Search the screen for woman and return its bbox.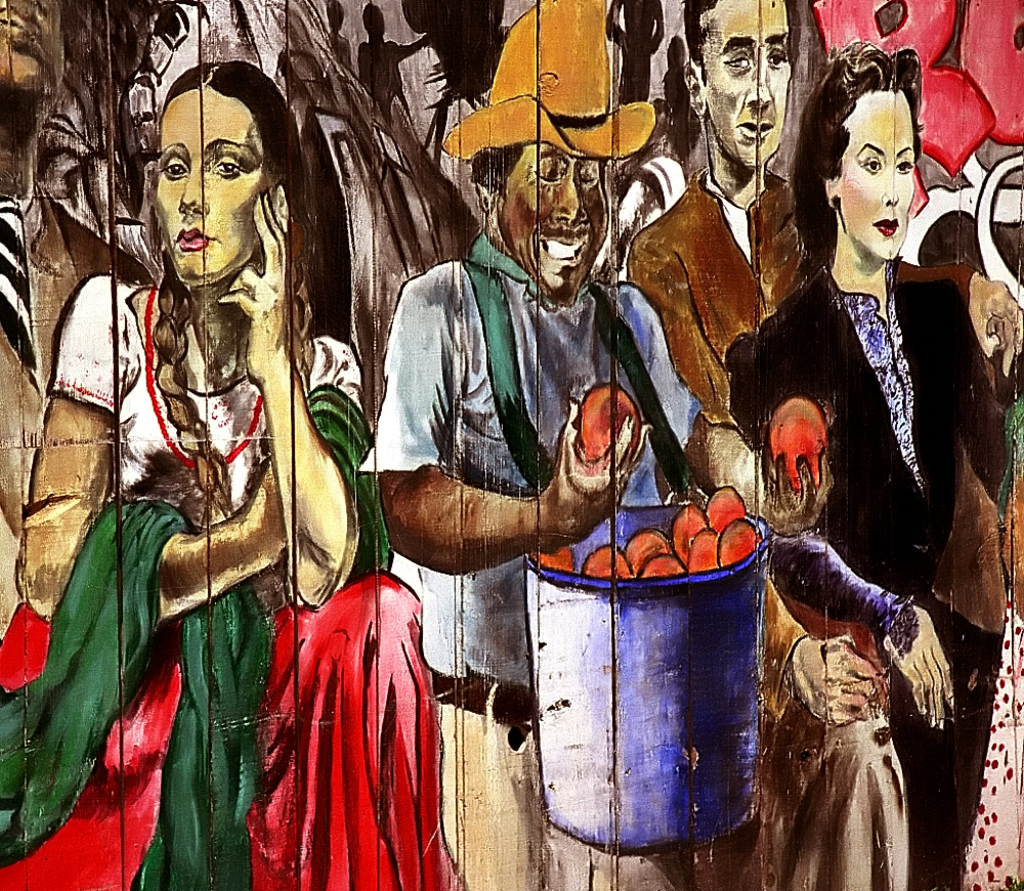
Found: 0:59:461:890.
